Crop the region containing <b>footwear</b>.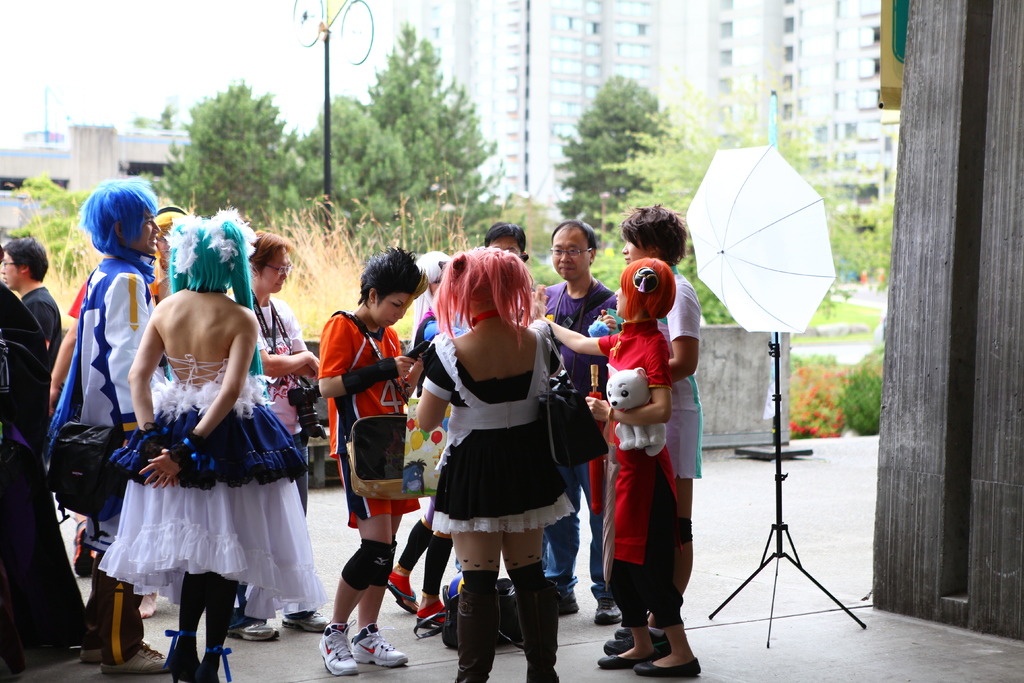
Crop region: (605, 627, 657, 653).
